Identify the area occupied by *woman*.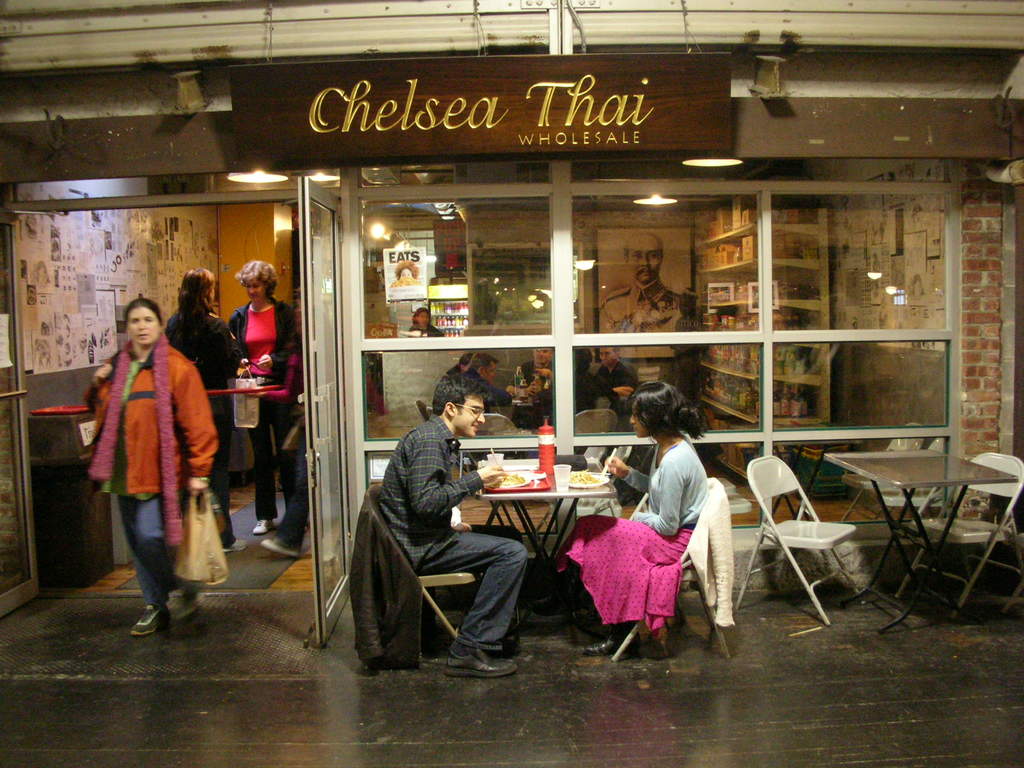
Area: box(541, 386, 707, 668).
